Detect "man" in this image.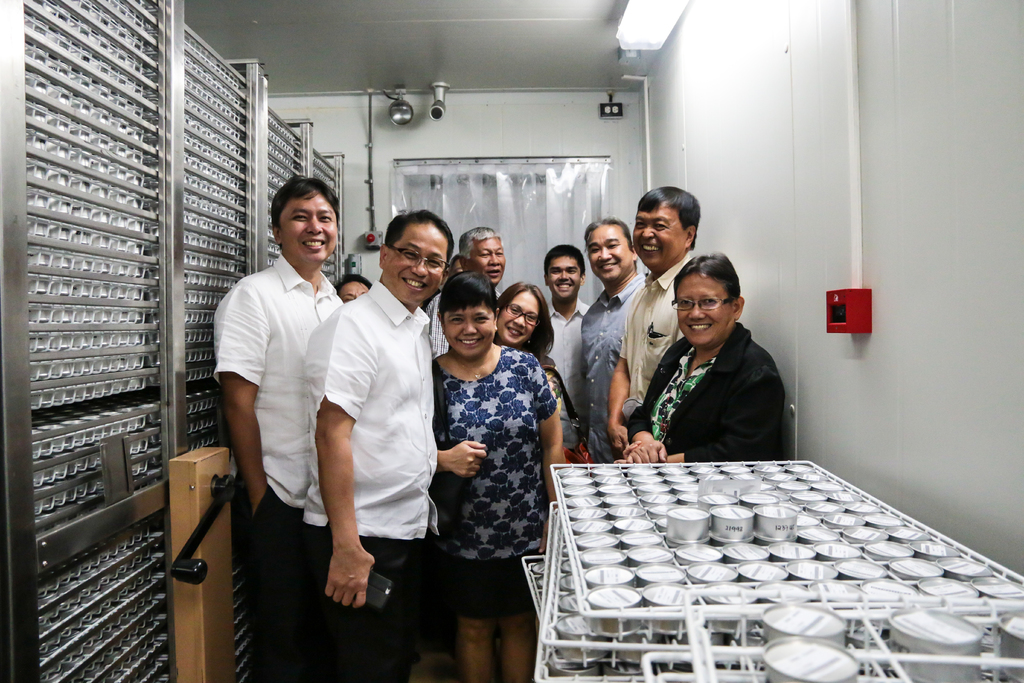
Detection: bbox=[531, 248, 595, 461].
